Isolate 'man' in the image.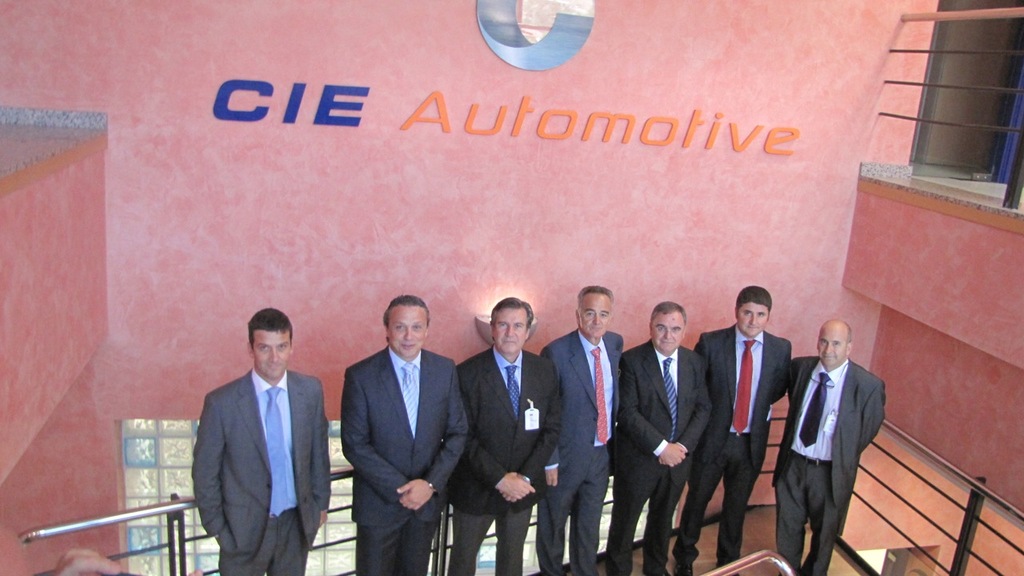
Isolated region: 629:342:742:575.
